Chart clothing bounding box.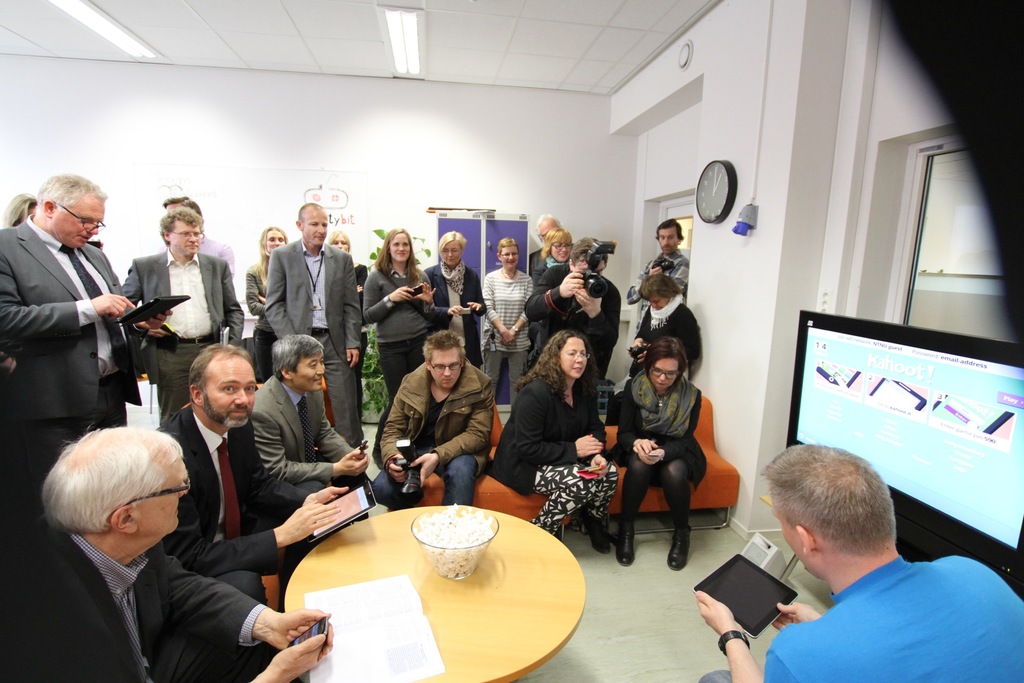
Charted: 252 378 358 491.
